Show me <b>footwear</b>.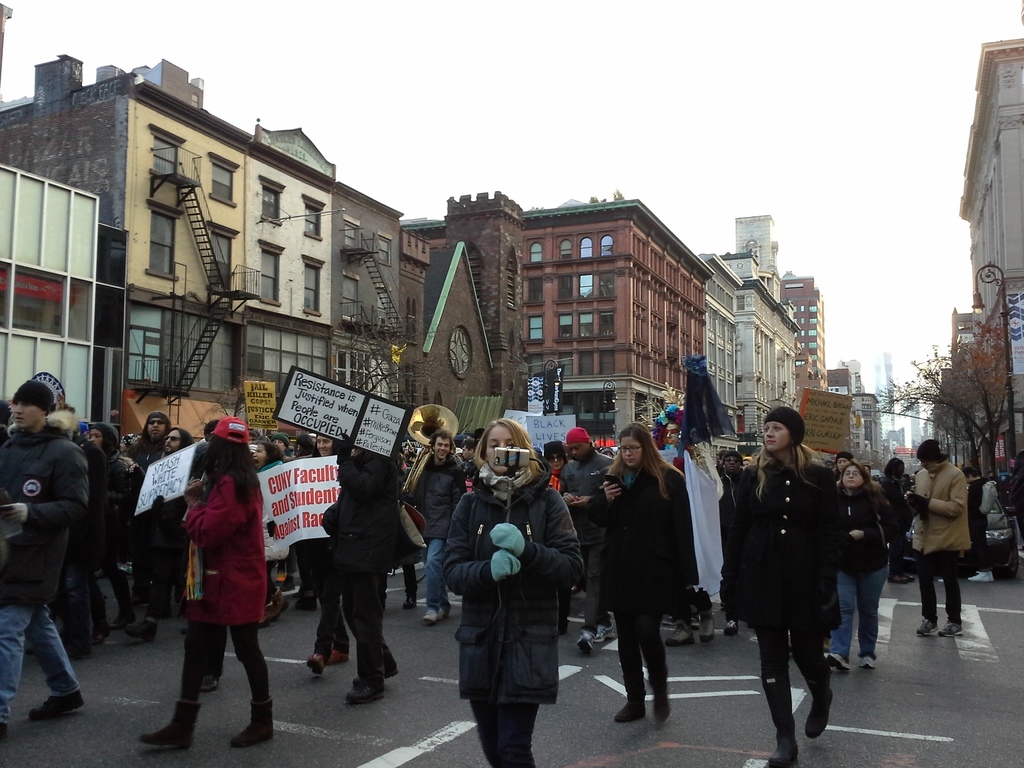
<b>footwear</b> is here: Rect(403, 595, 419, 609).
